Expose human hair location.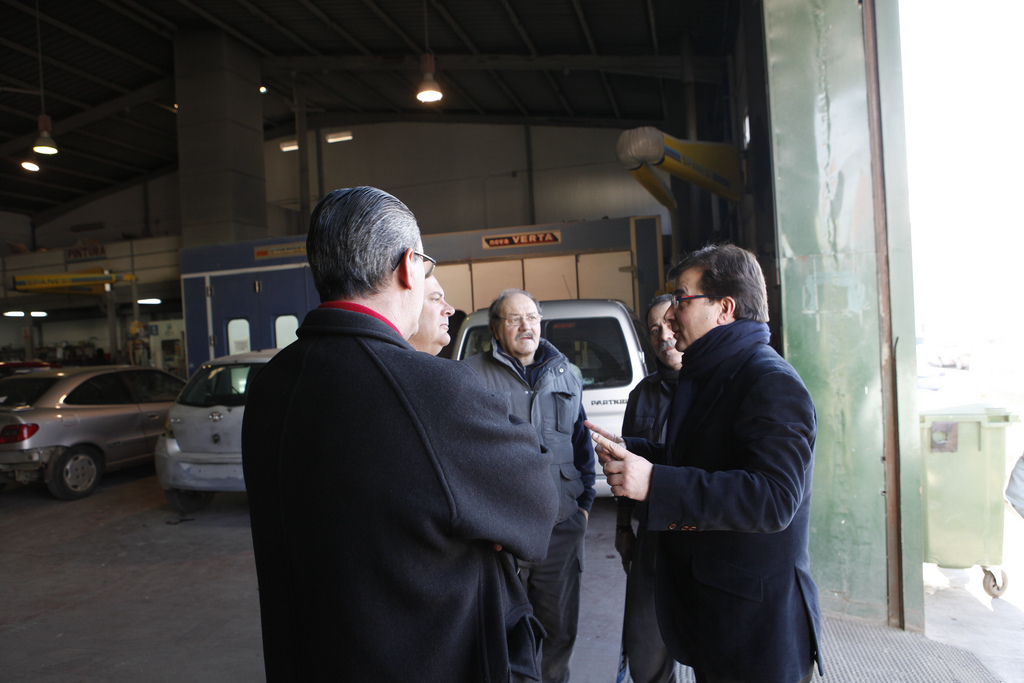
Exposed at x1=487, y1=289, x2=541, y2=339.
